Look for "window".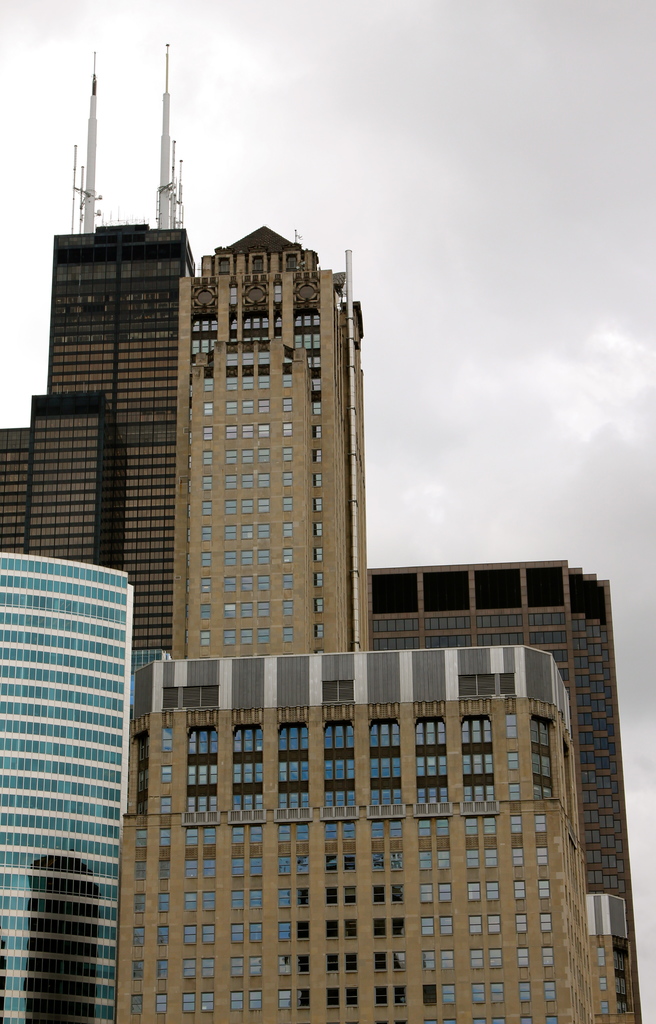
Found: <region>225, 522, 239, 540</region>.
